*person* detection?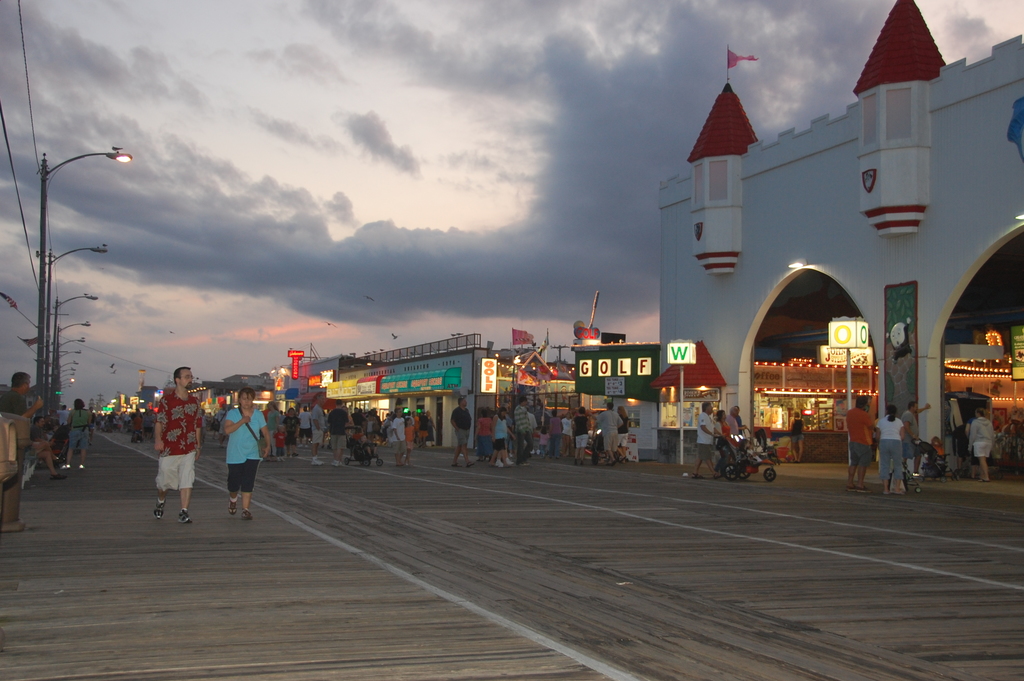
{"x1": 140, "y1": 359, "x2": 196, "y2": 520}
